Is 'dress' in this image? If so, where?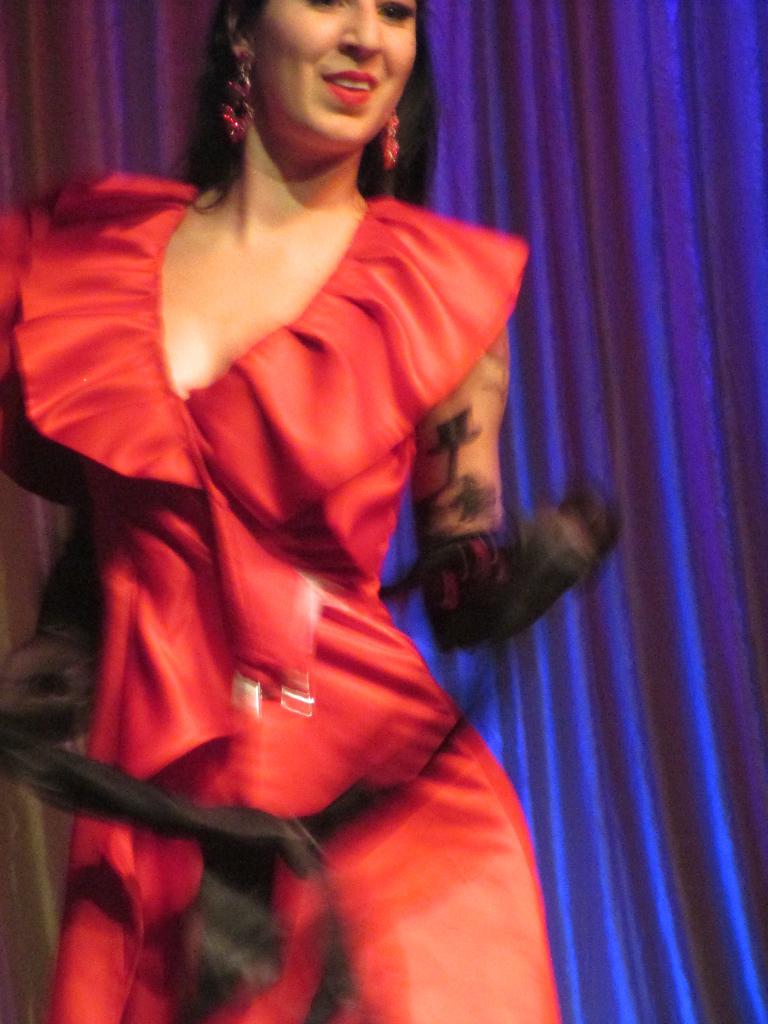
Yes, at <region>0, 167, 562, 1023</region>.
